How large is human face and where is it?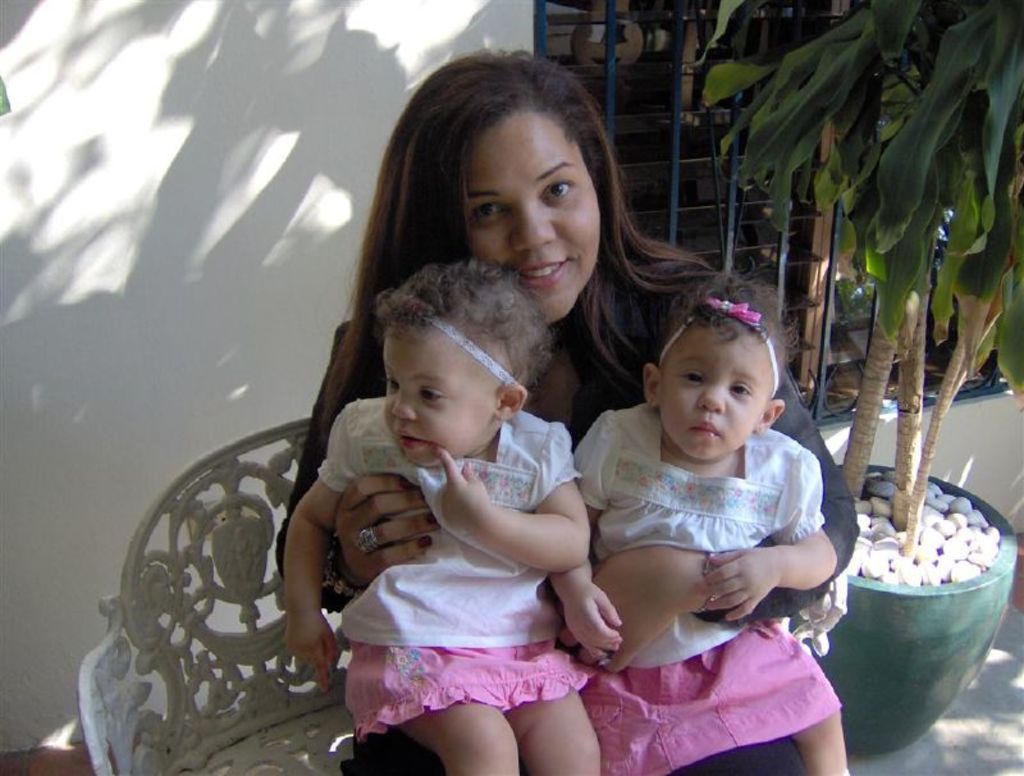
Bounding box: x1=663 y1=338 x2=768 y2=461.
